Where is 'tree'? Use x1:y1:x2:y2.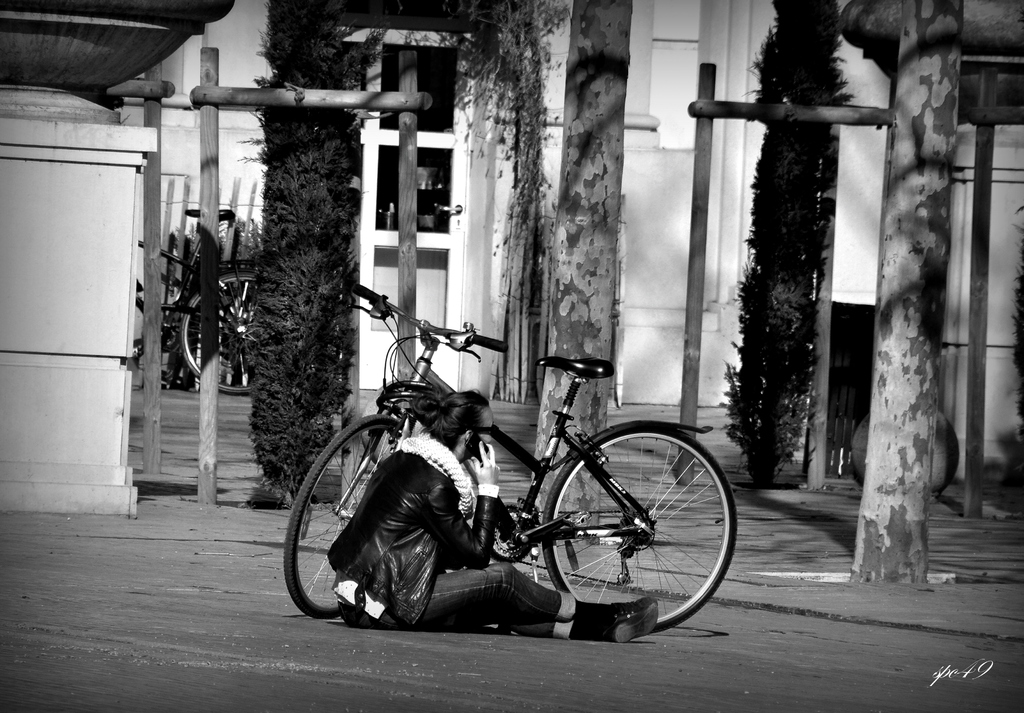
240:0:388:540.
